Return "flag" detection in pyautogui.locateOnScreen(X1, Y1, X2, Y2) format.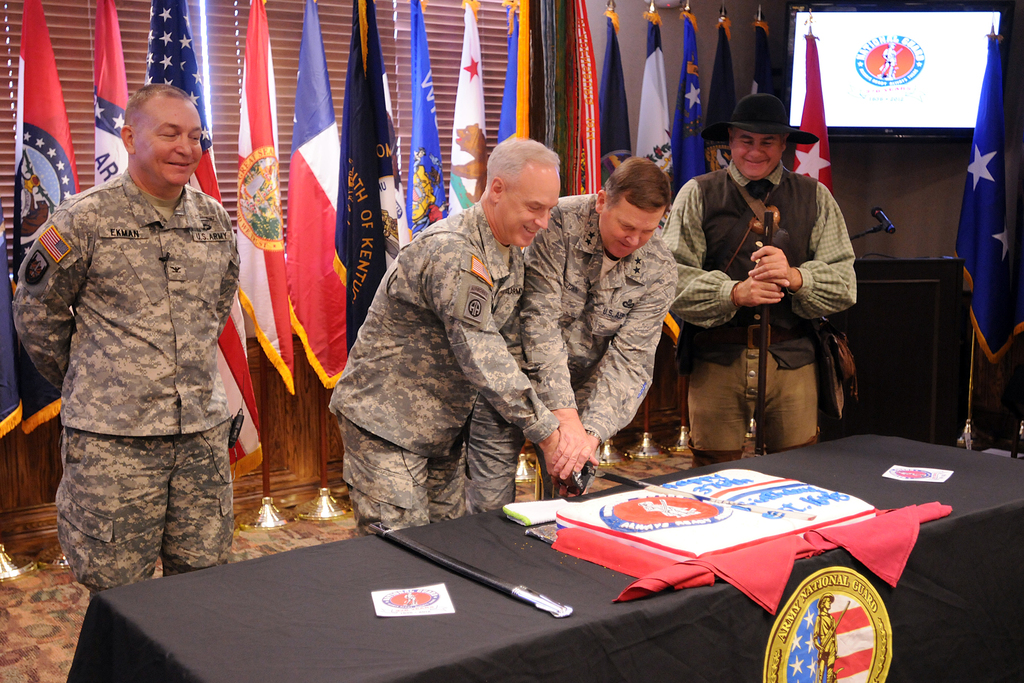
pyautogui.locateOnScreen(712, 0, 739, 155).
